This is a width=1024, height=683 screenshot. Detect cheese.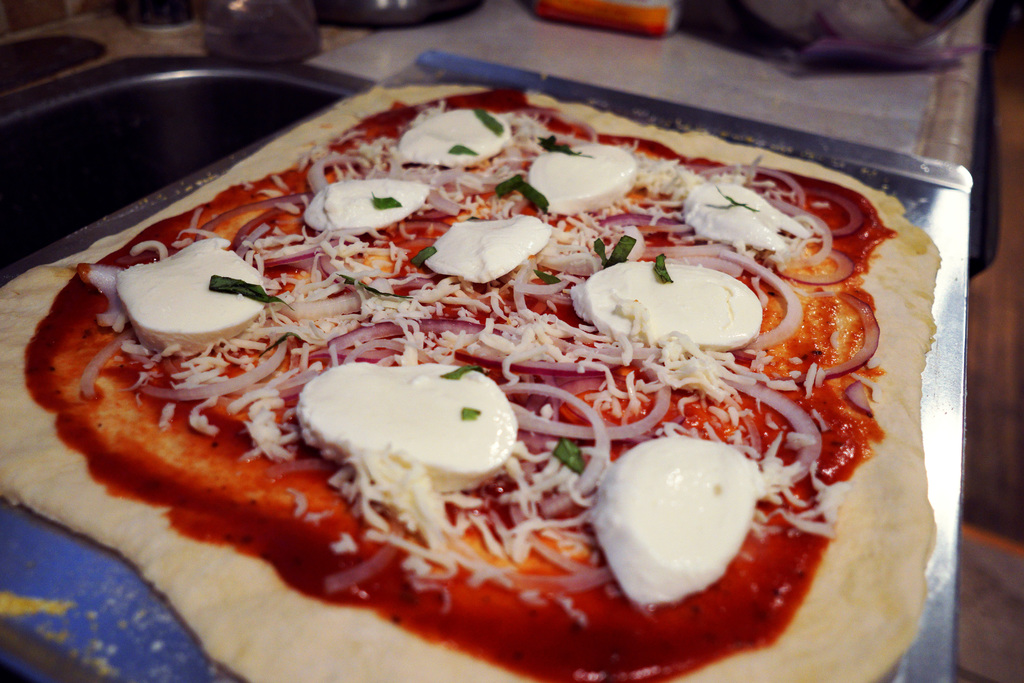
x1=591, y1=431, x2=750, y2=620.
